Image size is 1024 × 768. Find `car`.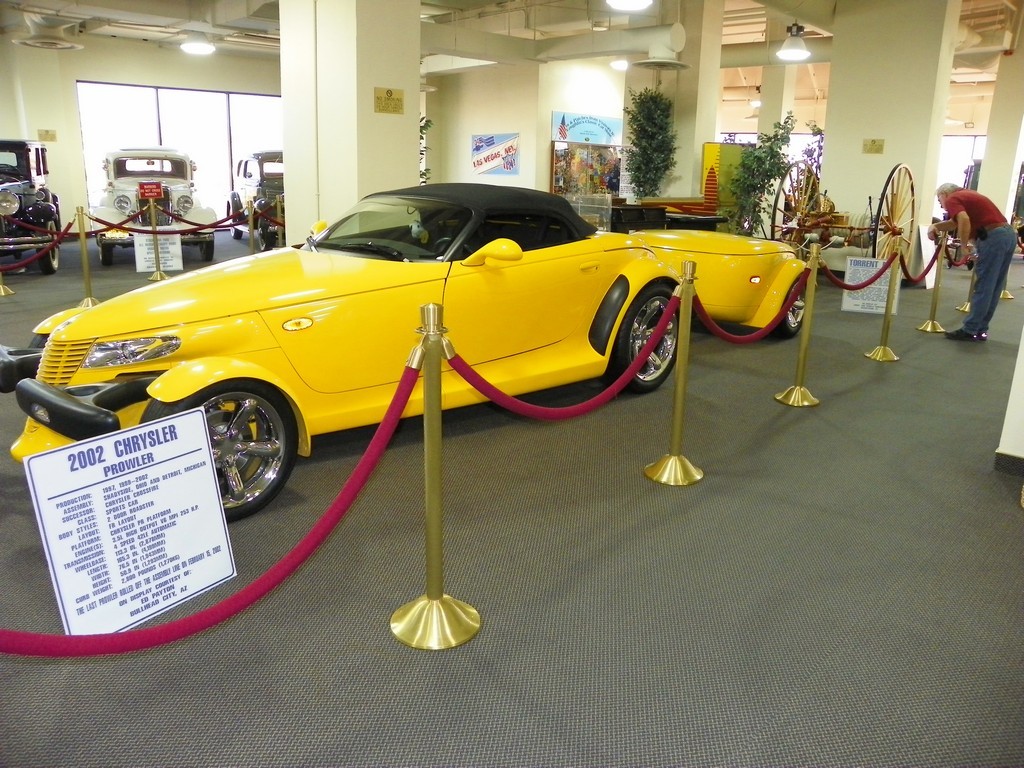
rect(0, 136, 64, 272).
